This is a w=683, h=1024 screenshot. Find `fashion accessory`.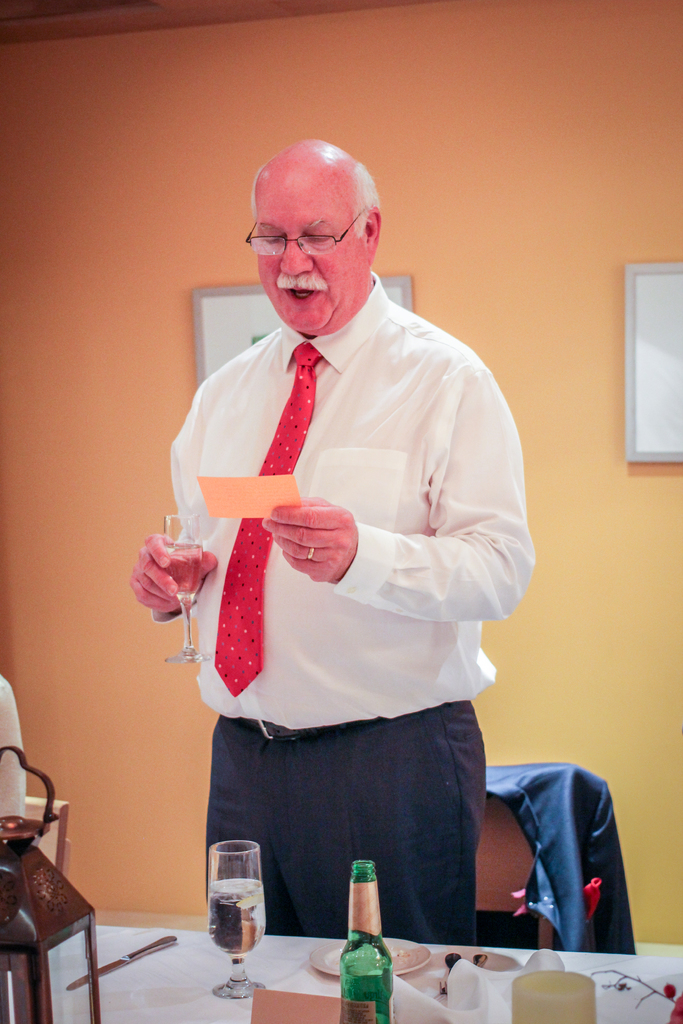
Bounding box: box=[245, 204, 371, 257].
